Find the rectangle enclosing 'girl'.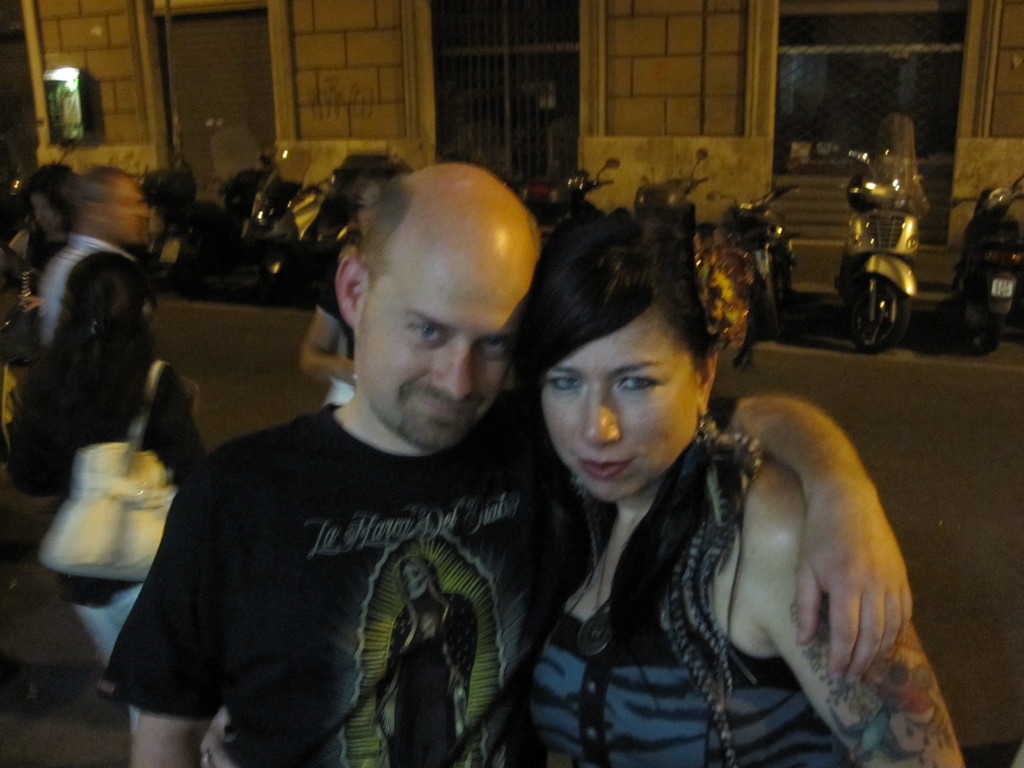
{"x1": 303, "y1": 164, "x2": 394, "y2": 390}.
